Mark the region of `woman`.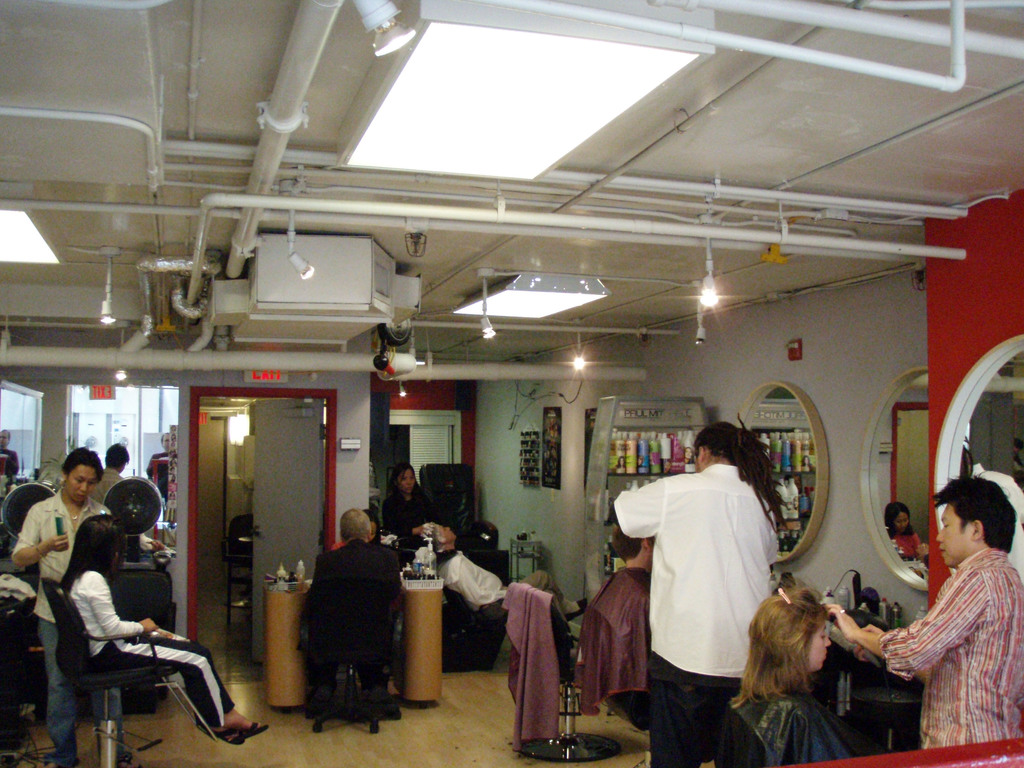
Region: bbox=(381, 452, 436, 564).
